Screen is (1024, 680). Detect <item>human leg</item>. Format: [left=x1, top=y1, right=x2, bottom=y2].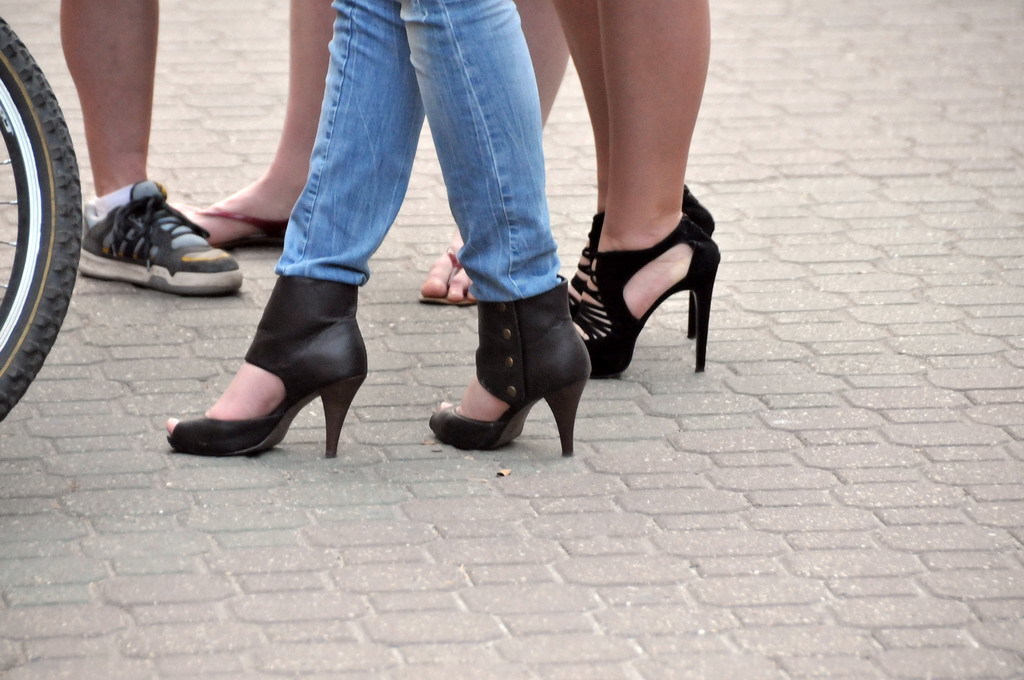
[left=163, top=0, right=422, bottom=447].
